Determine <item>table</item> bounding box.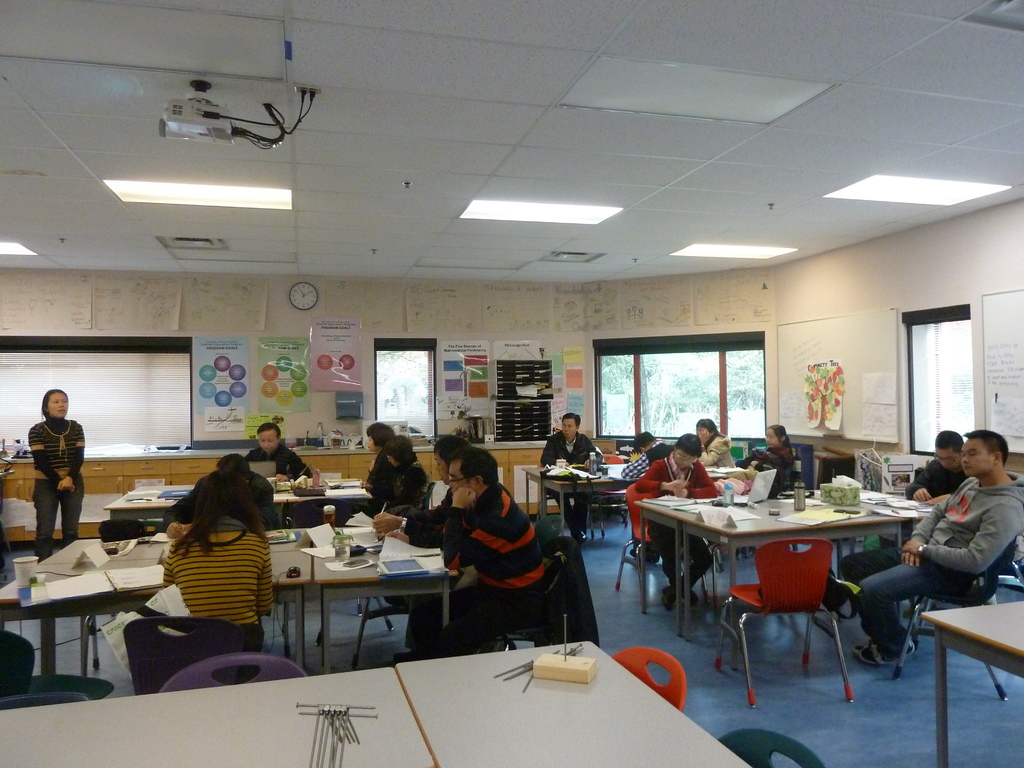
Determined: (x1=396, y1=642, x2=748, y2=767).
